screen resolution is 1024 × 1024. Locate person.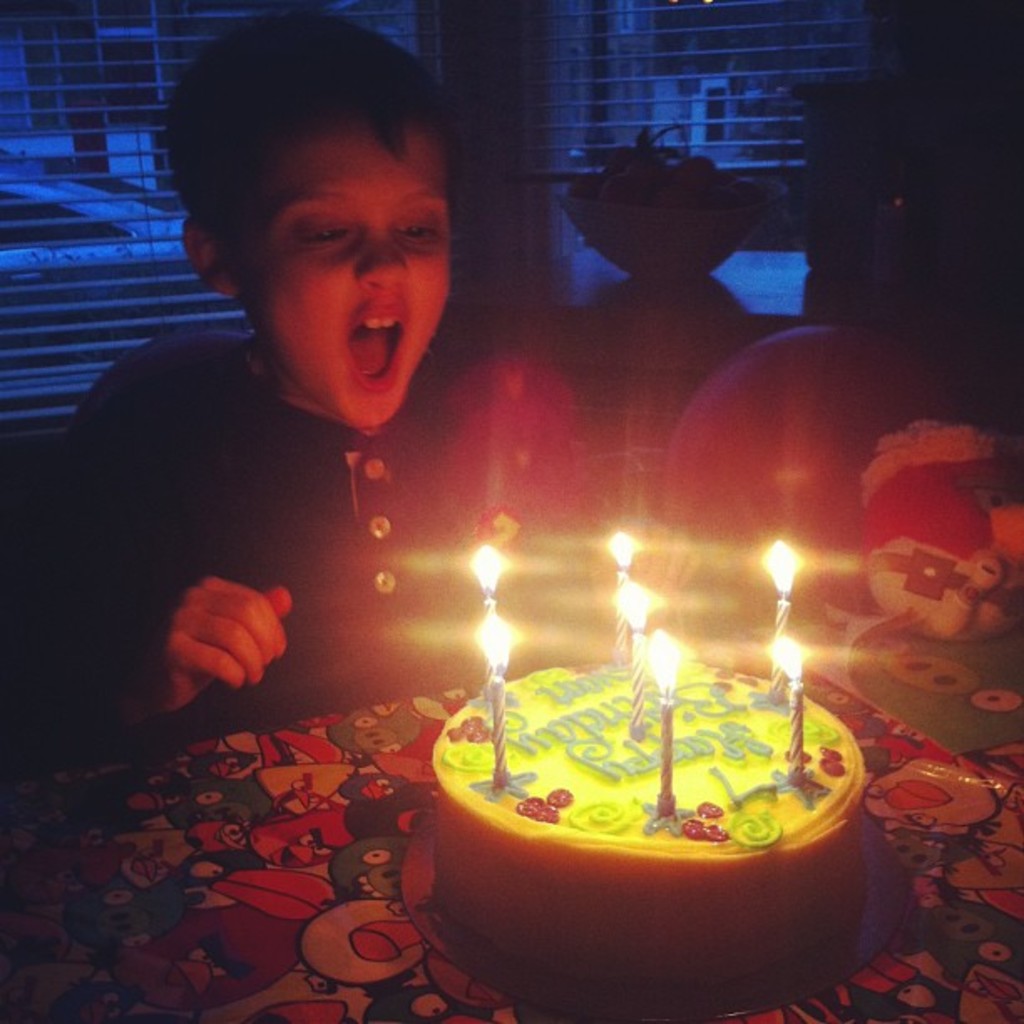
[left=2, top=10, right=612, bottom=743].
